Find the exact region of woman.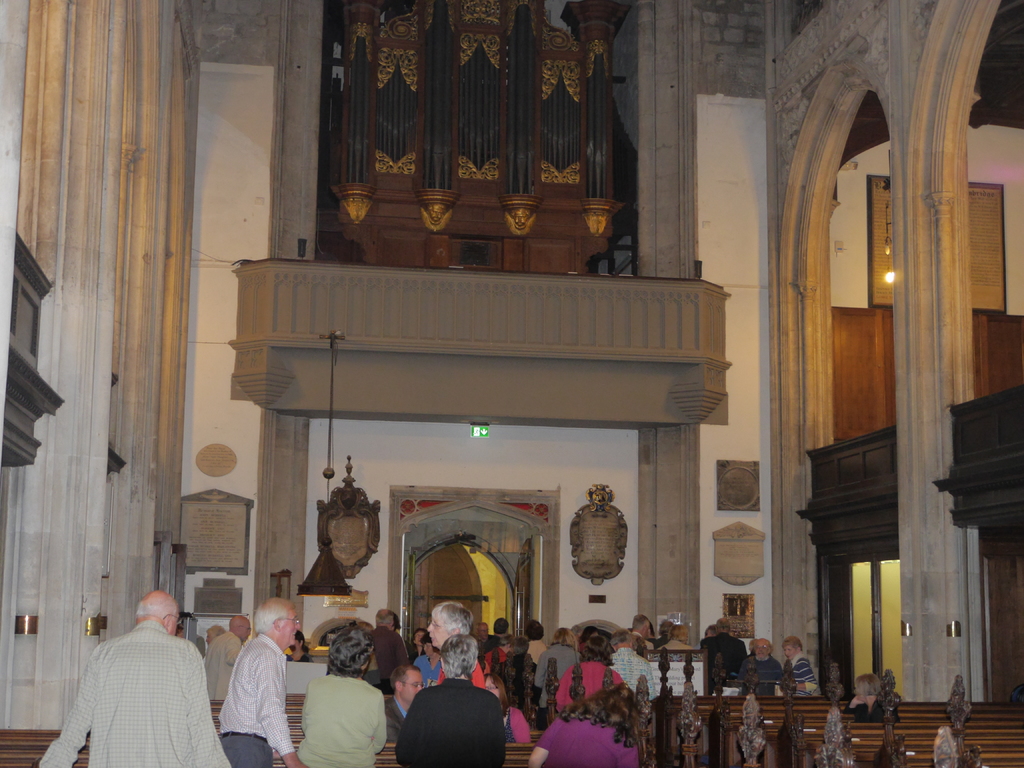
Exact region: 789, 640, 826, 696.
